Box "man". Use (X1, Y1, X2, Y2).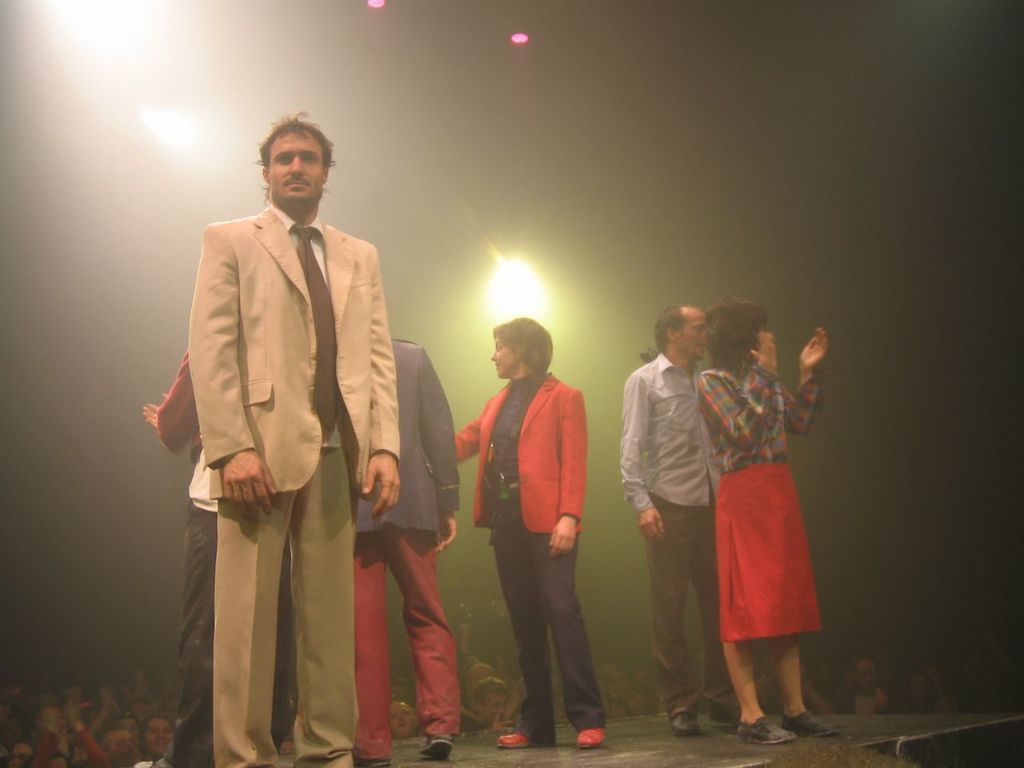
(351, 336, 461, 767).
